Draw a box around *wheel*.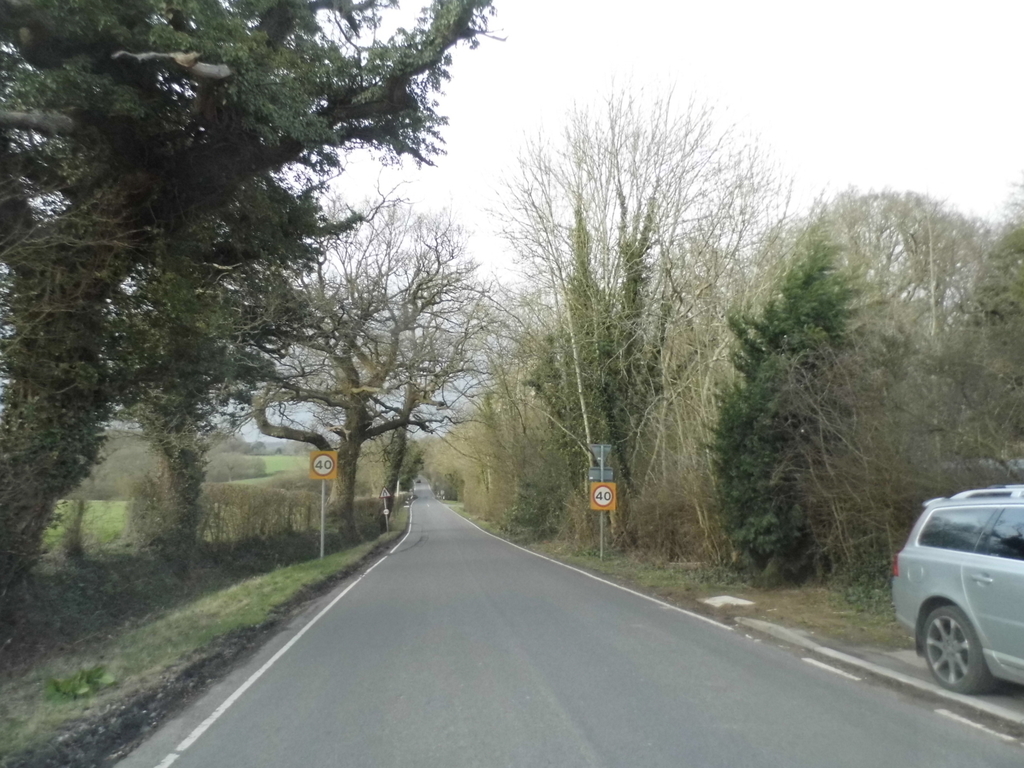
left=936, top=616, right=1009, bottom=710.
